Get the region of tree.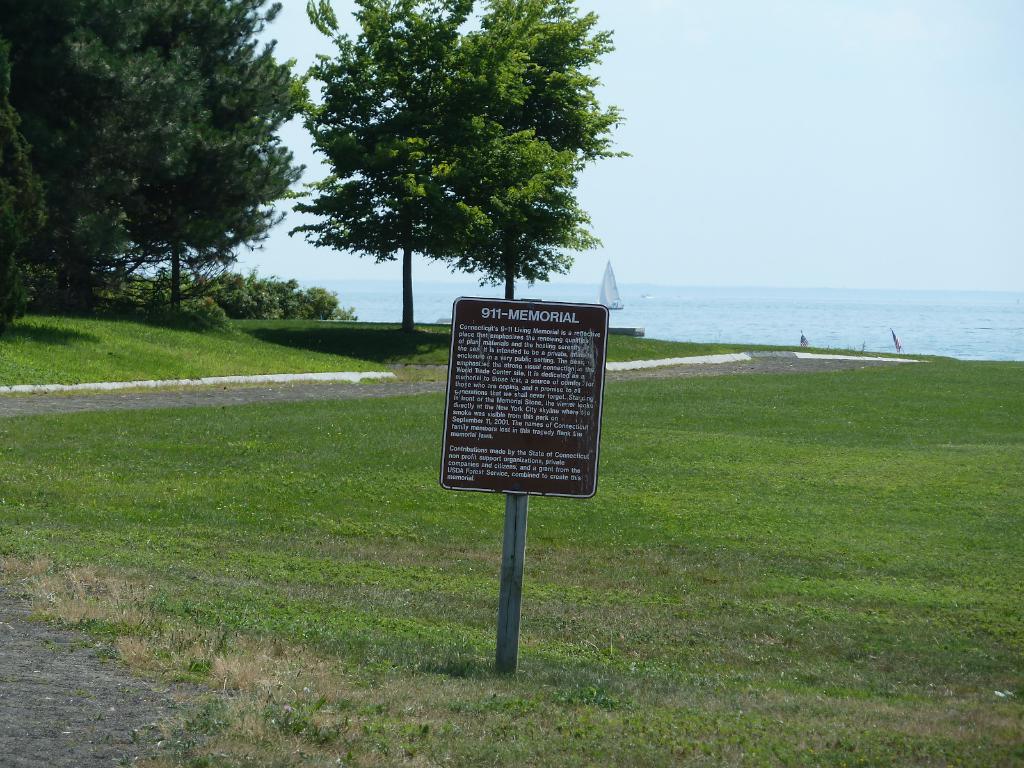
x1=96, y1=0, x2=319, y2=323.
